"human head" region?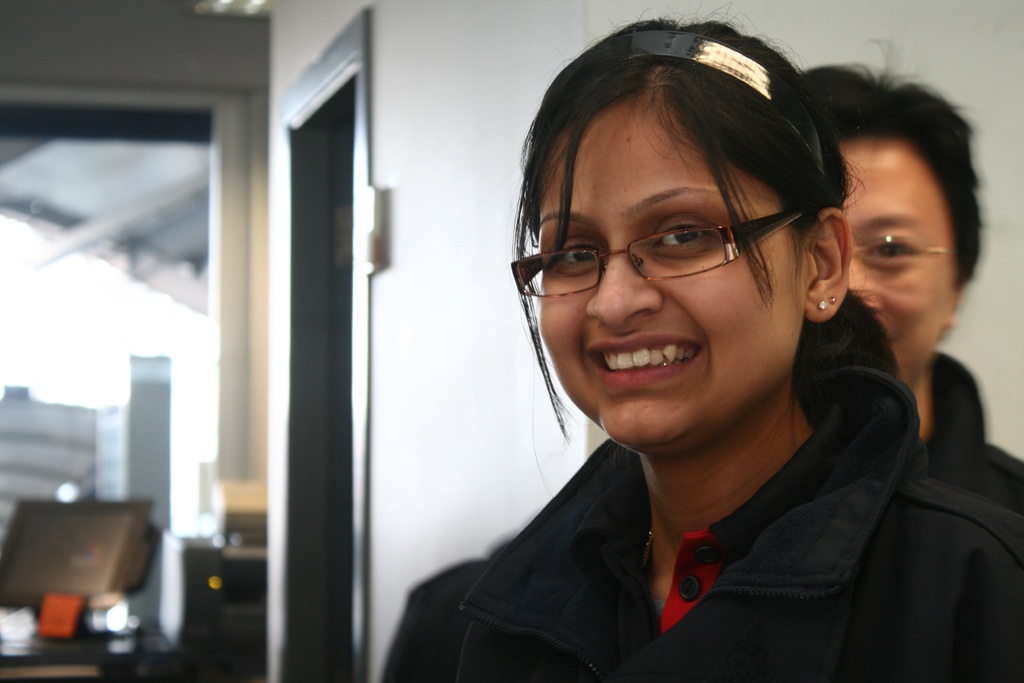
{"x1": 505, "y1": 17, "x2": 851, "y2": 432}
